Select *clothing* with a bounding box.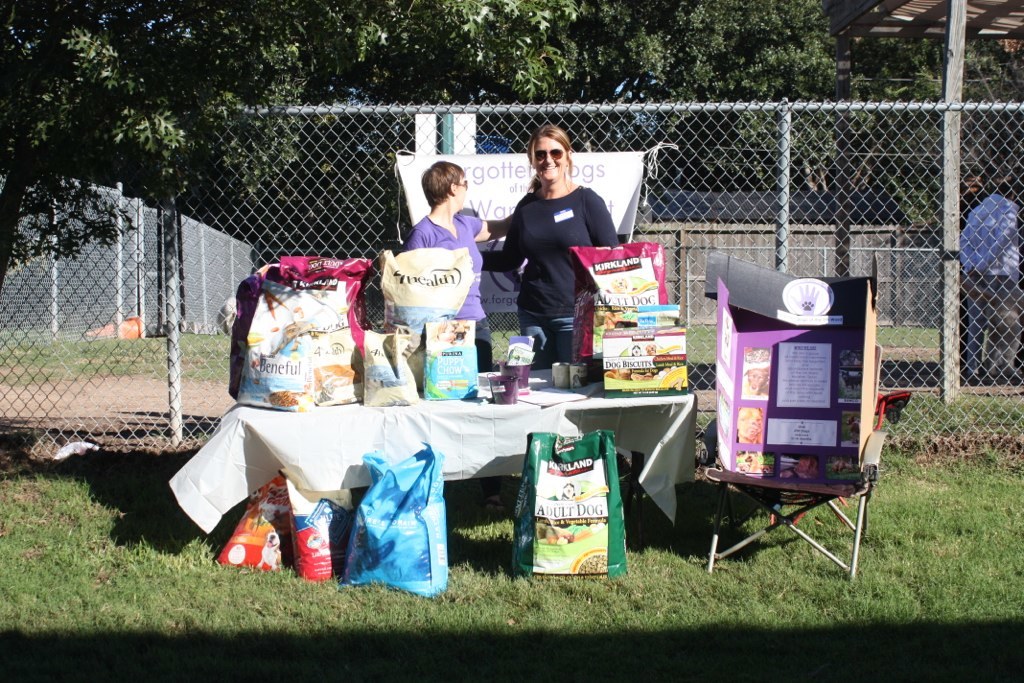
l=406, t=215, r=494, b=380.
